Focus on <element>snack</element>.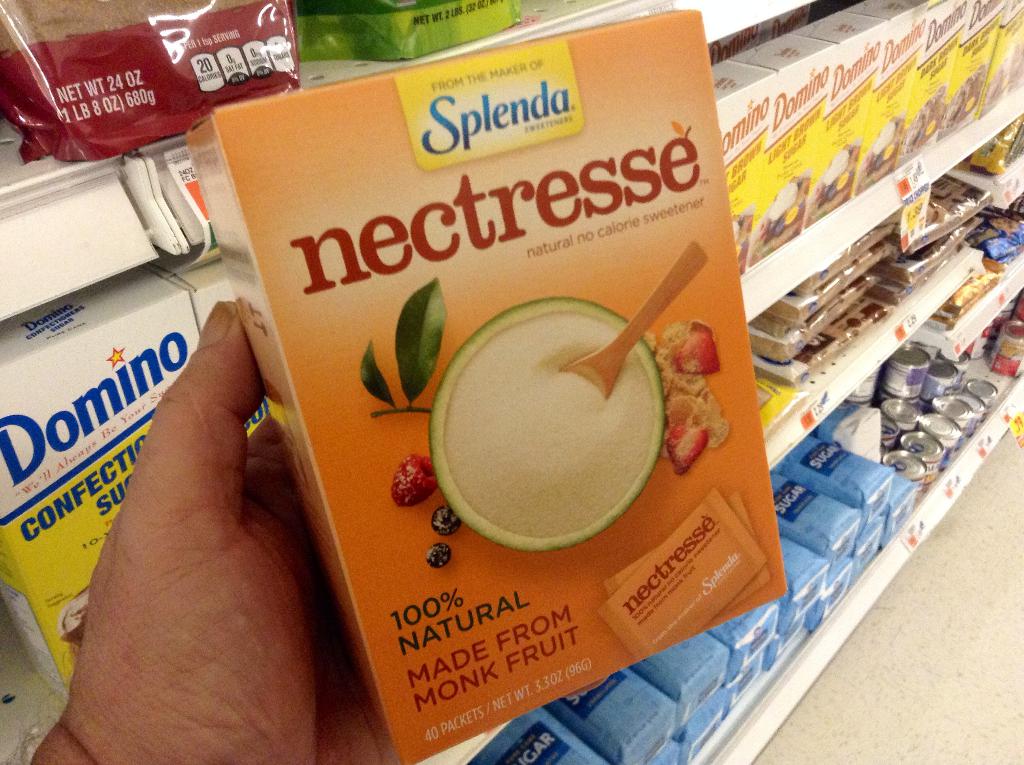
Focused at [x1=639, y1=316, x2=724, y2=472].
